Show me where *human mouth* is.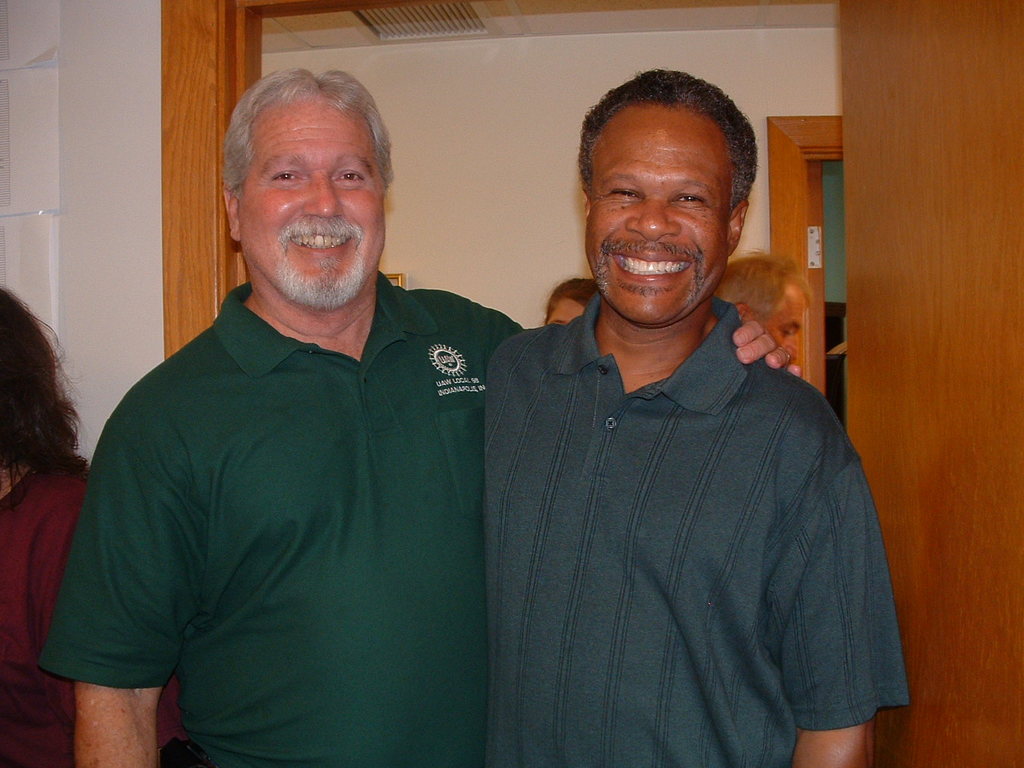
*human mouth* is at bbox=(284, 218, 358, 260).
